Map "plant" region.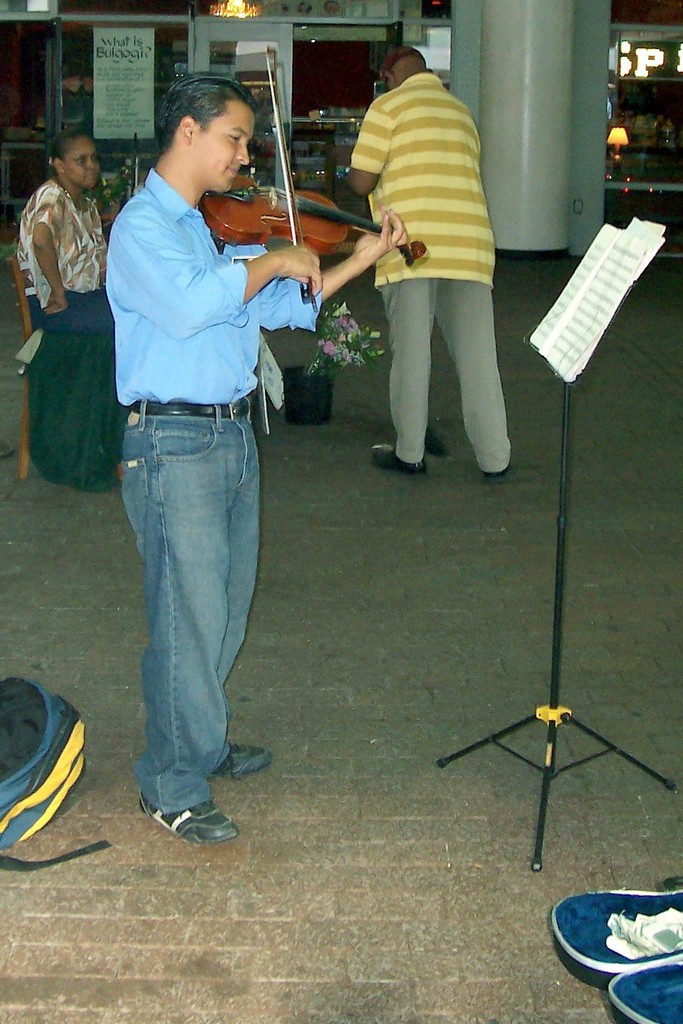
Mapped to [273, 301, 396, 428].
